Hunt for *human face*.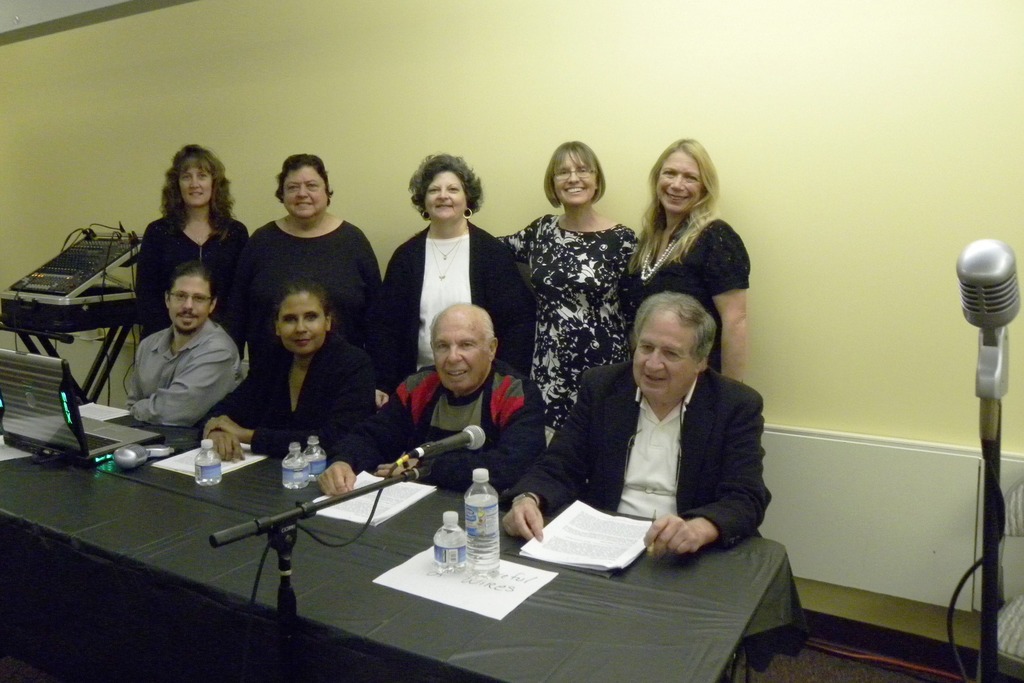
Hunted down at Rect(275, 292, 323, 352).
